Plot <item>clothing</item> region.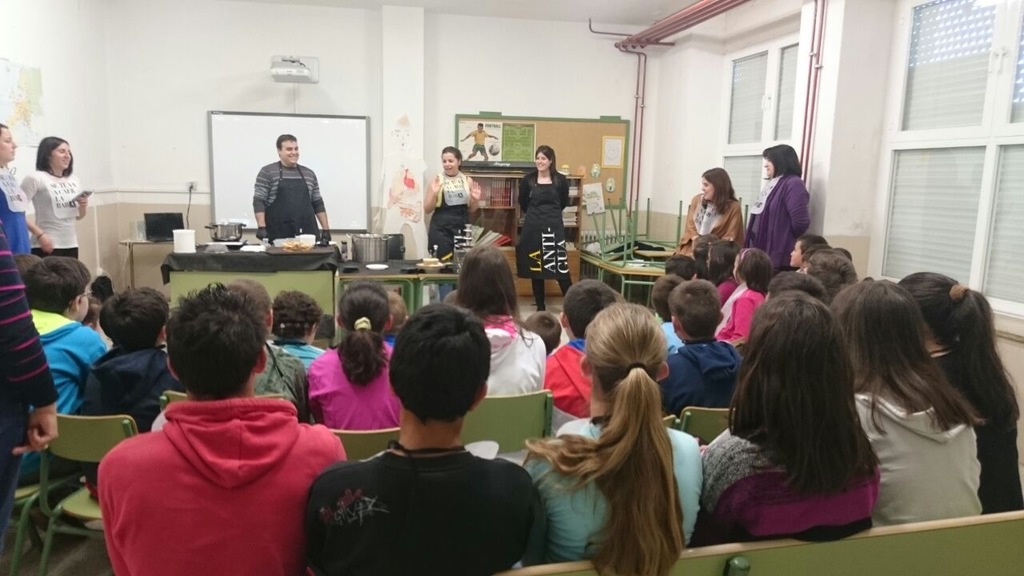
Plotted at bbox=[674, 197, 751, 258].
